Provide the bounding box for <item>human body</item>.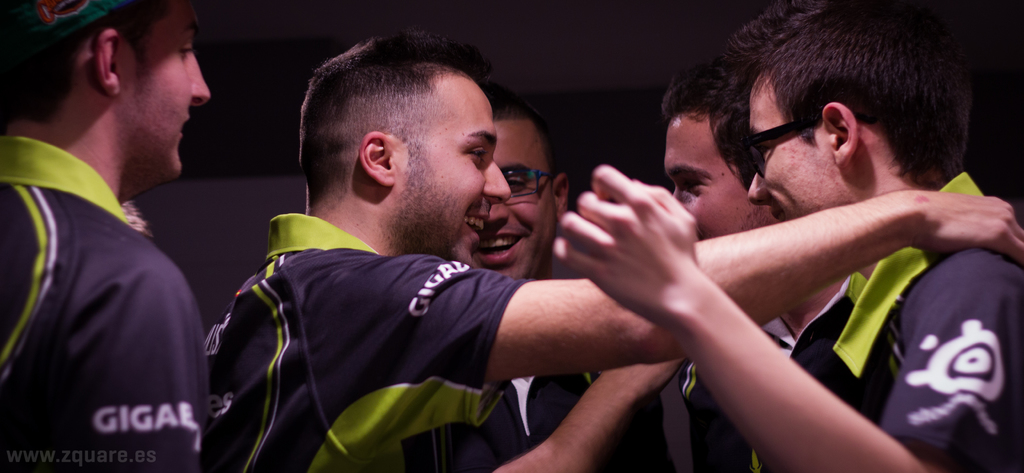
box=[477, 79, 684, 472].
